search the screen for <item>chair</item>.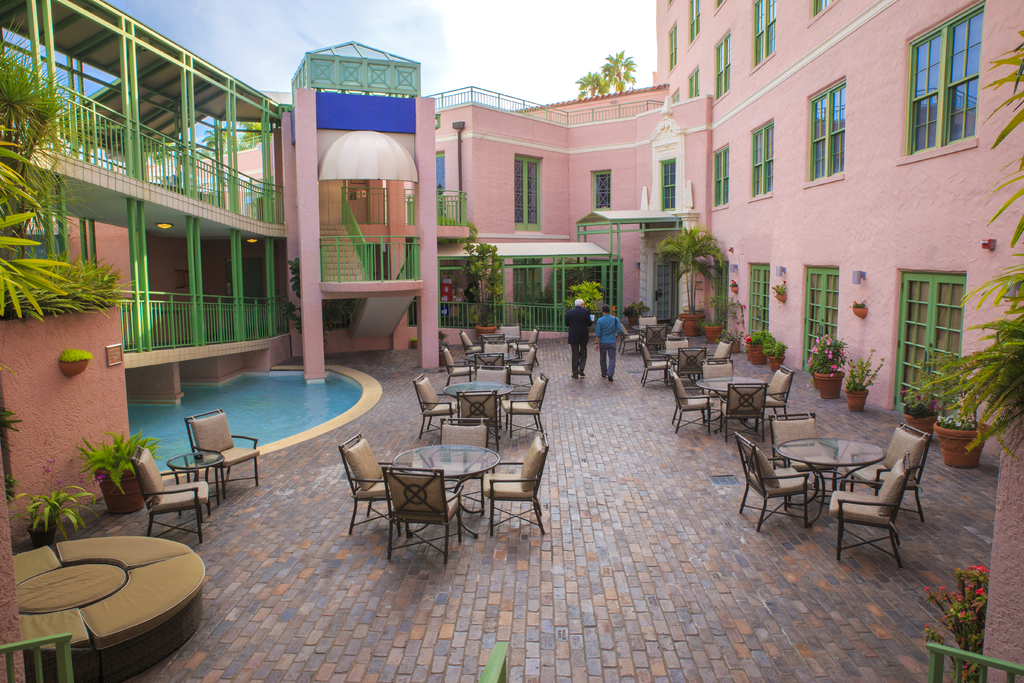
Found at 335 434 396 530.
